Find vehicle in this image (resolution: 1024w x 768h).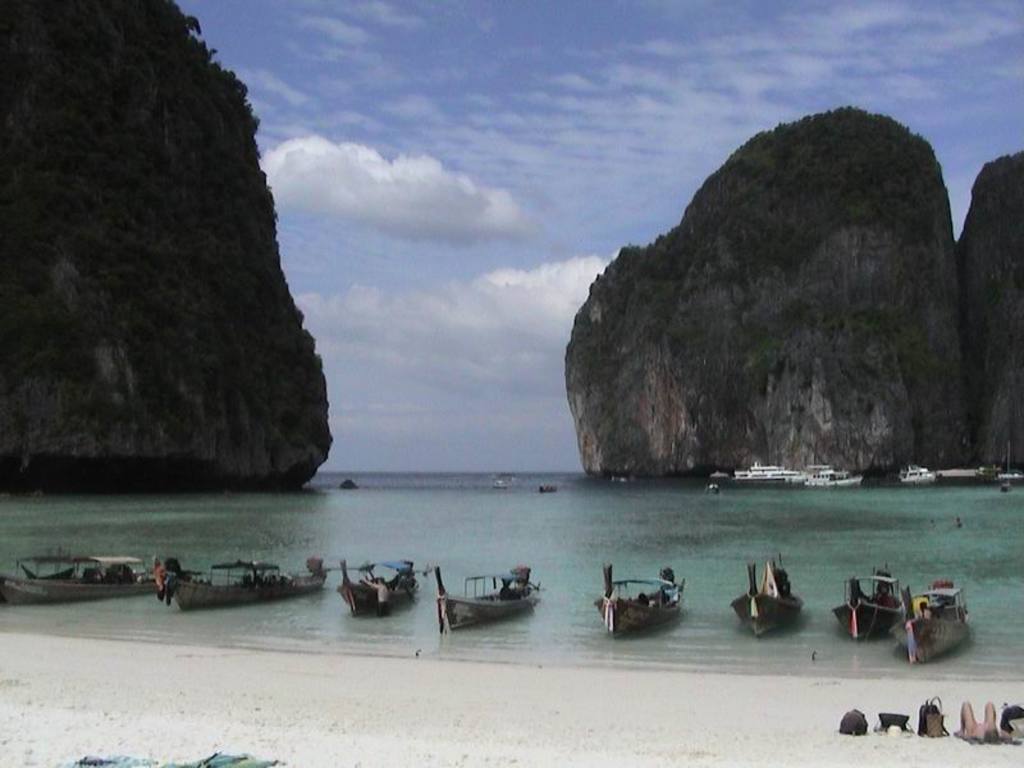
bbox=[977, 452, 1006, 481].
